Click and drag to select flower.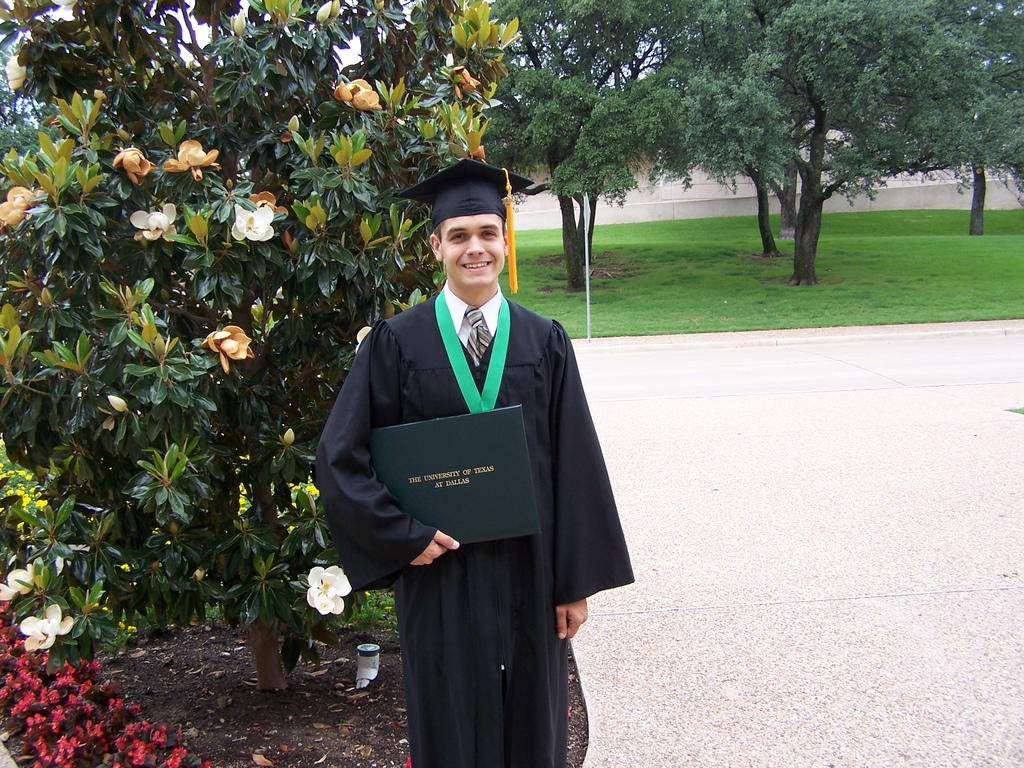
Selection: l=129, t=198, r=176, b=246.
